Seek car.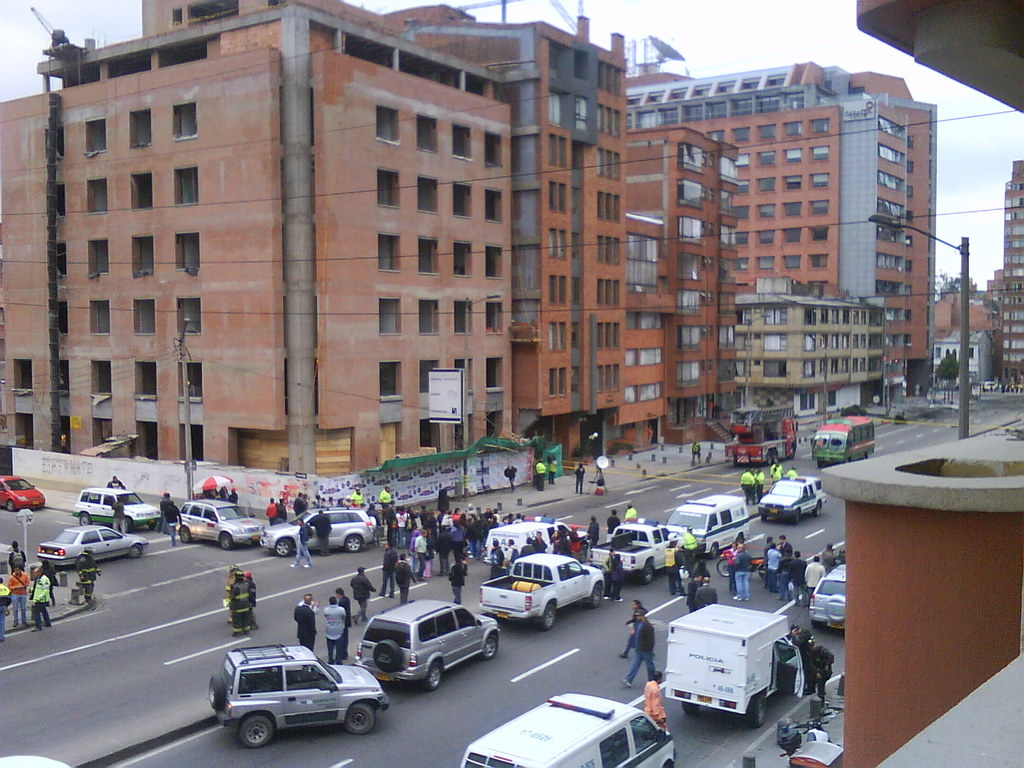
BBox(801, 563, 849, 621).
